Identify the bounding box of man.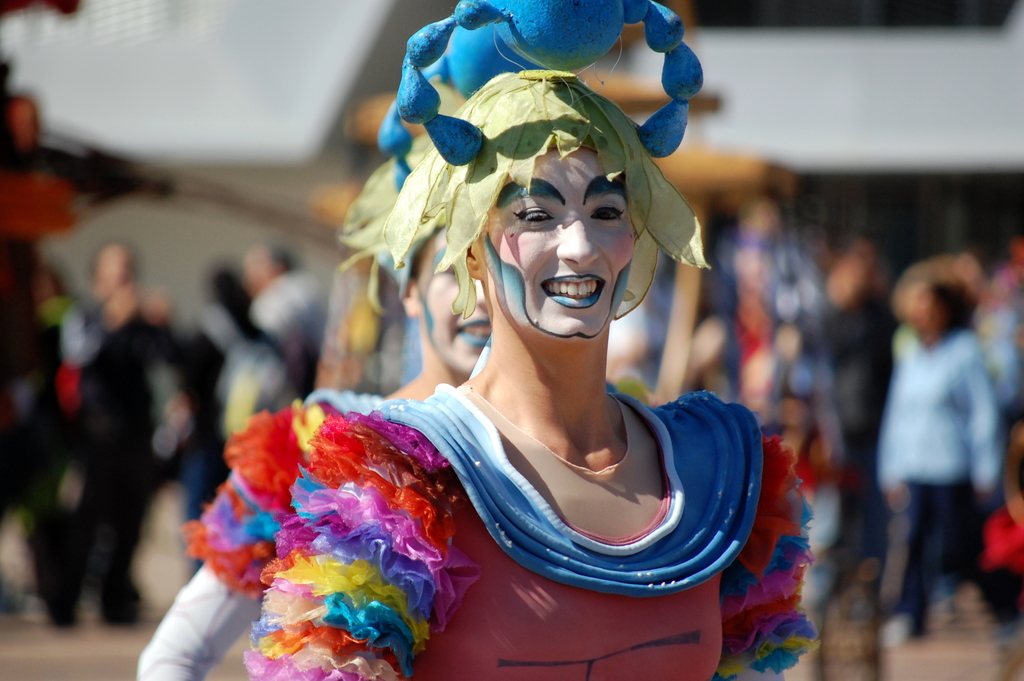
<bbox>32, 244, 225, 616</bbox>.
